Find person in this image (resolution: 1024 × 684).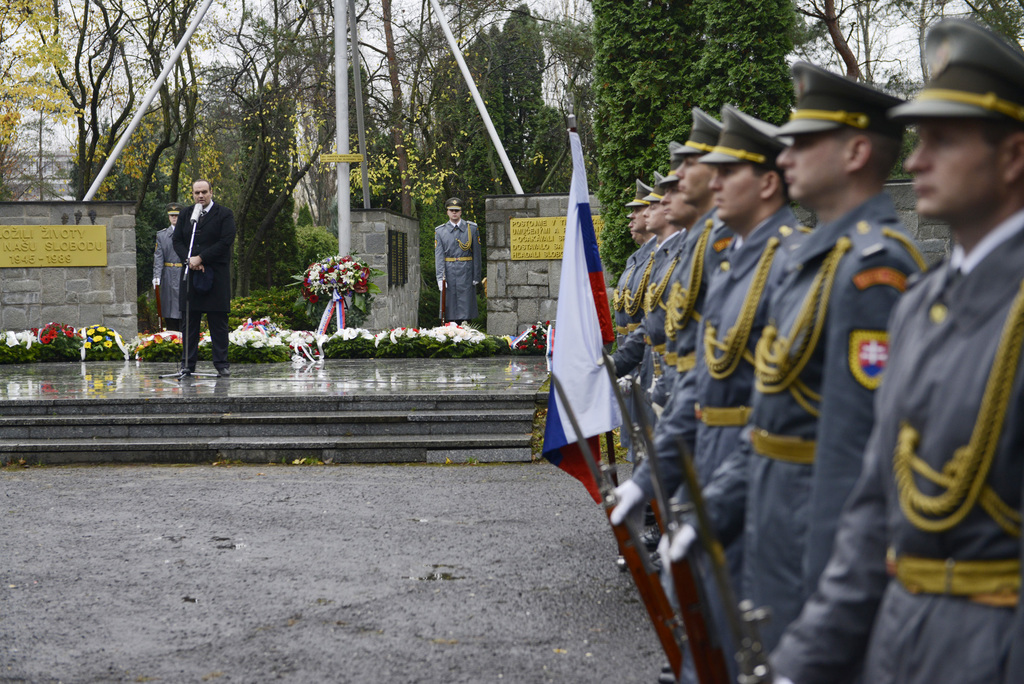
bbox(604, 108, 724, 436).
